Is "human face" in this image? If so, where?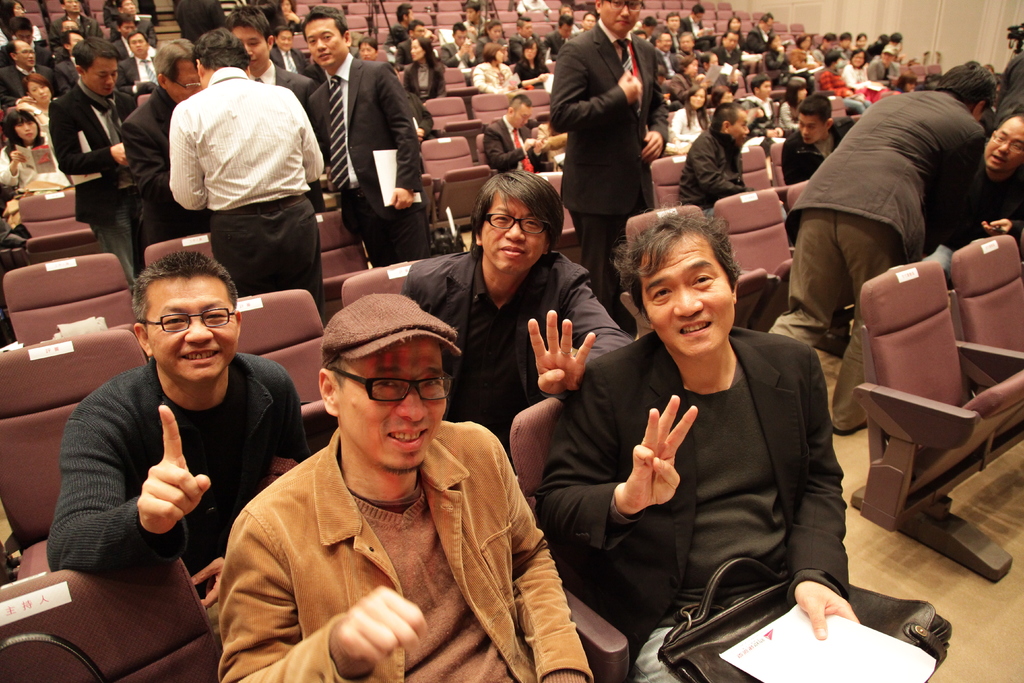
Yes, at [x1=162, y1=58, x2=198, y2=101].
